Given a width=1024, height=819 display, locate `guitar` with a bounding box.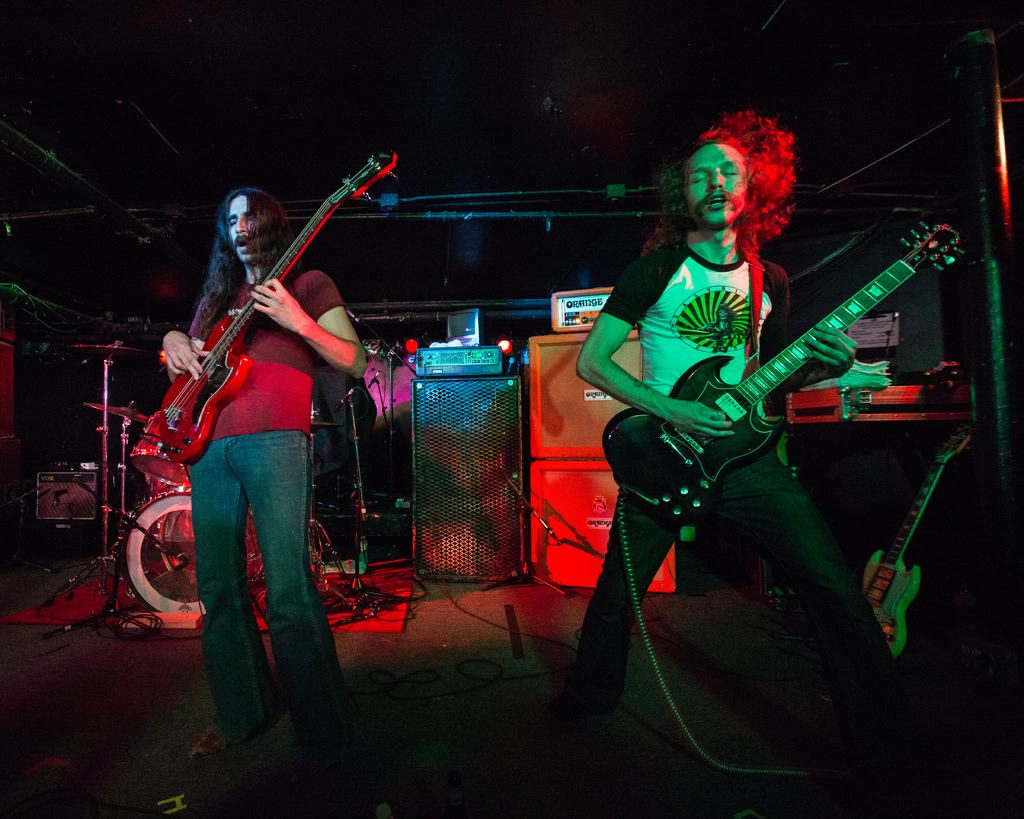
Located: 602 217 968 537.
